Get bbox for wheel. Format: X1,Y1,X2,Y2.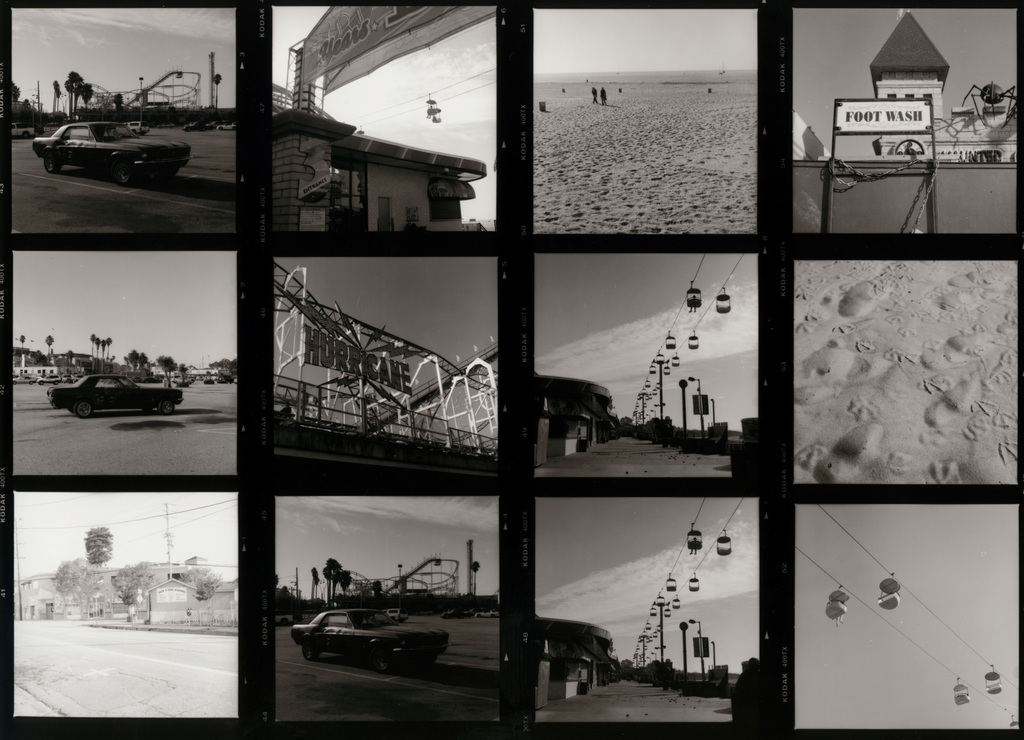
42,156,63,174.
